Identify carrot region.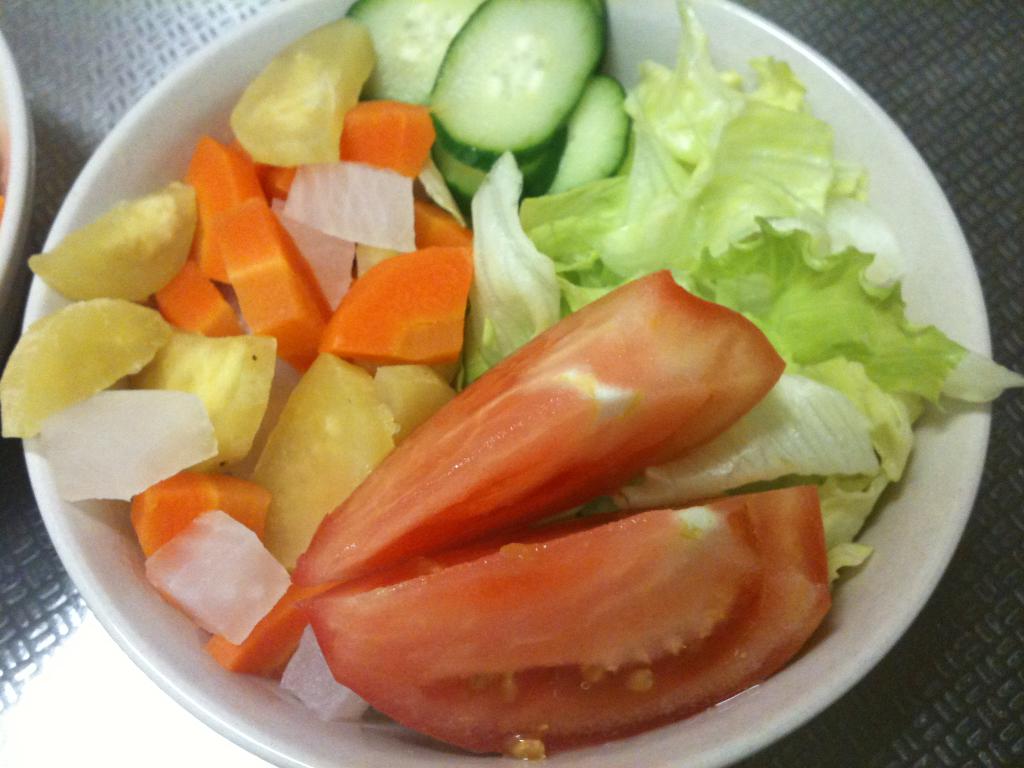
Region: {"x1": 212, "y1": 189, "x2": 330, "y2": 363}.
